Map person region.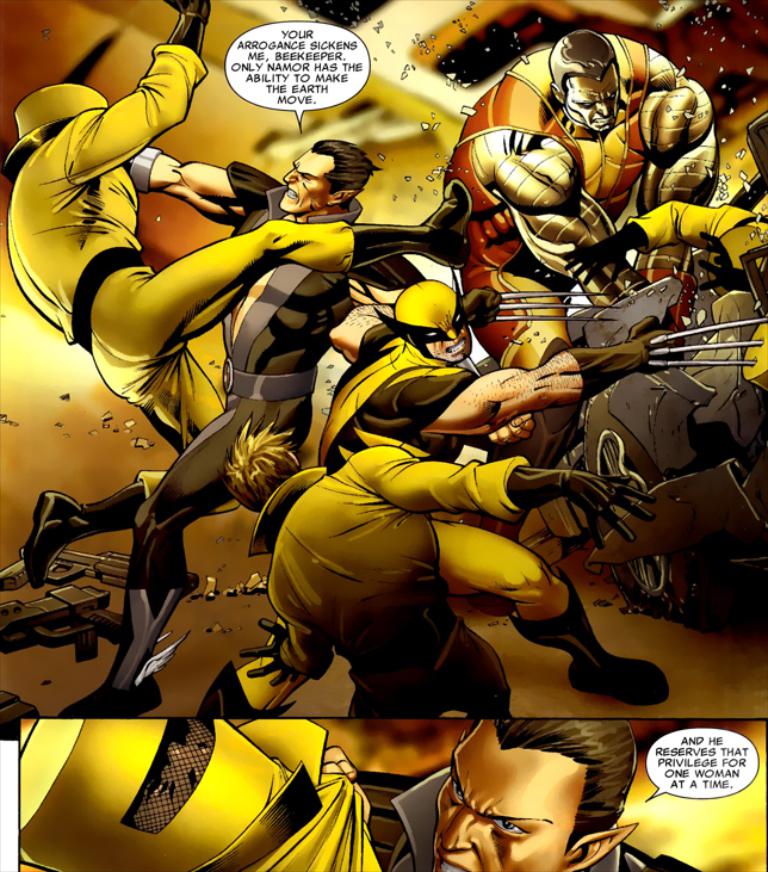
Mapped to pyautogui.locateOnScreen(385, 713, 664, 871).
